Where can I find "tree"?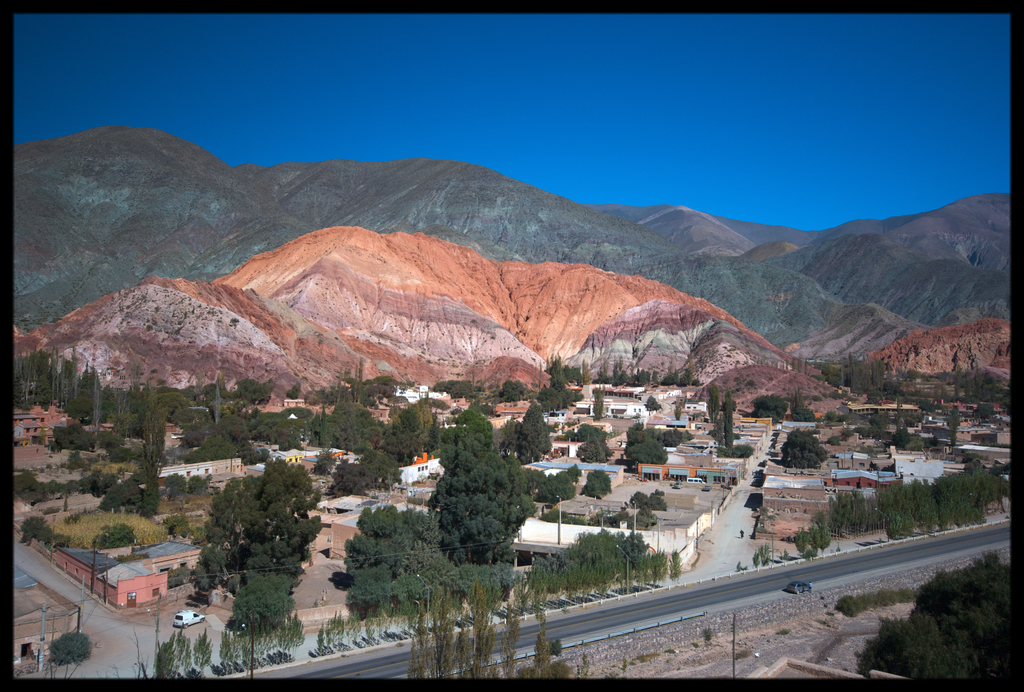
You can find it at [506,434,540,473].
